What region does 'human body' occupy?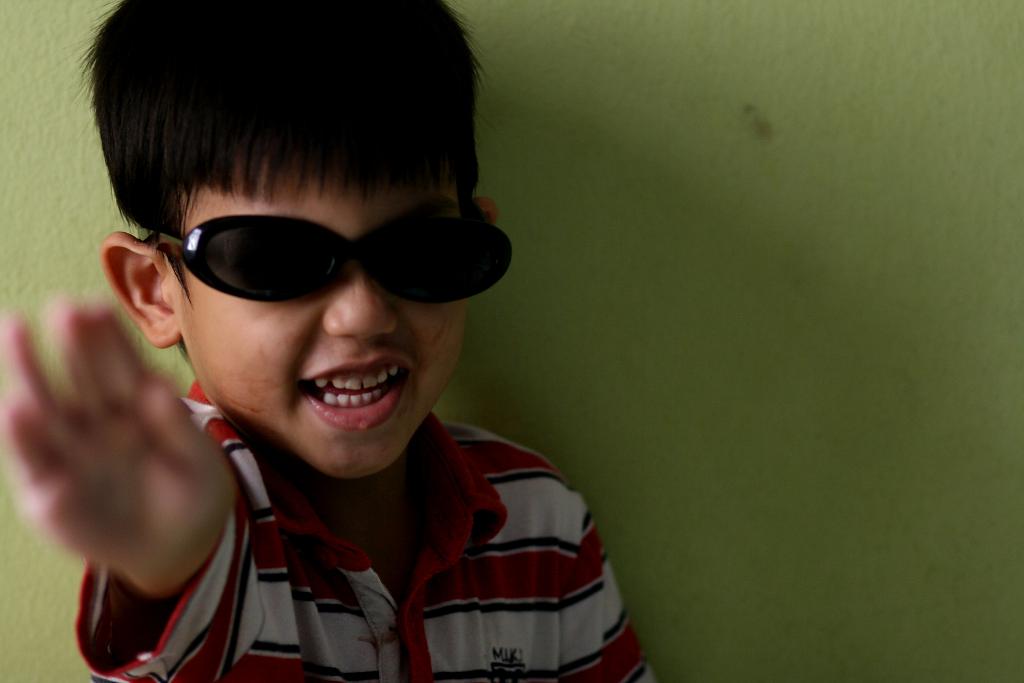
(0,0,659,682).
